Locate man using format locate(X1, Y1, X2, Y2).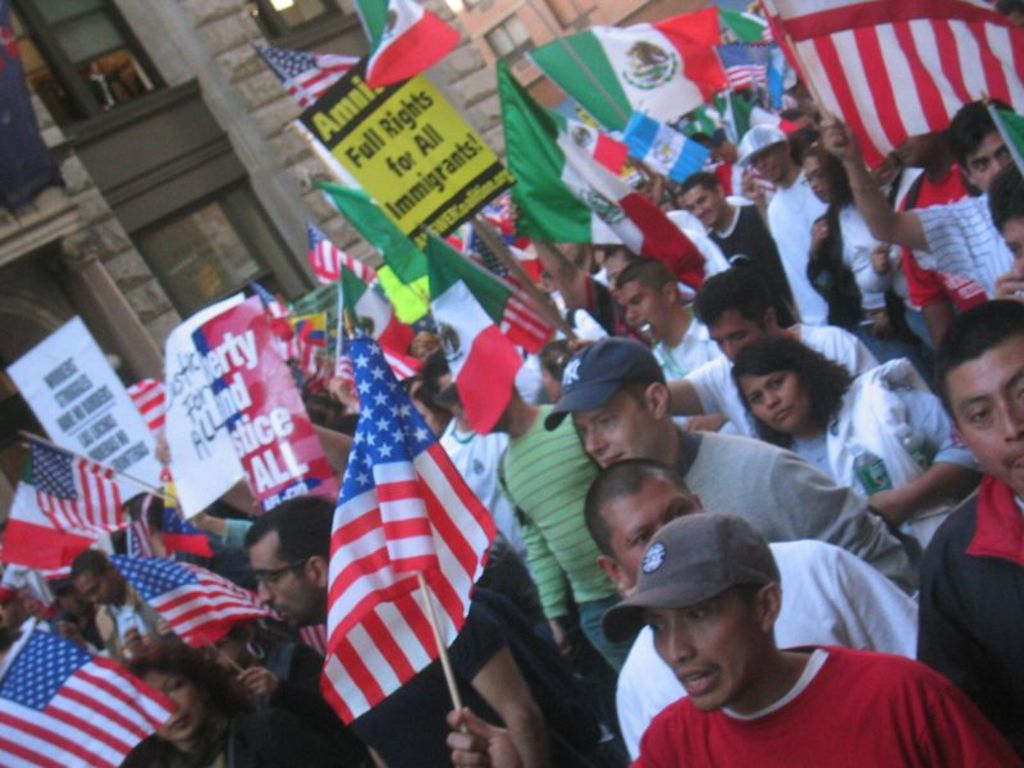
locate(239, 493, 567, 767).
